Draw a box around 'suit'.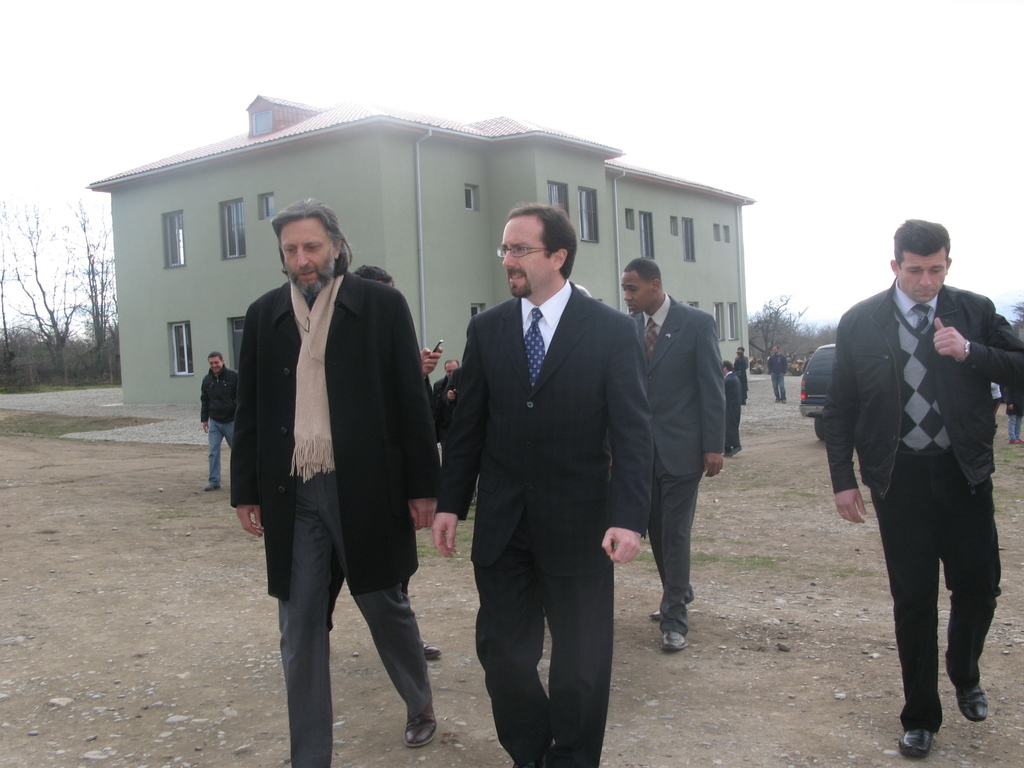
[x1=624, y1=292, x2=723, y2=627].
